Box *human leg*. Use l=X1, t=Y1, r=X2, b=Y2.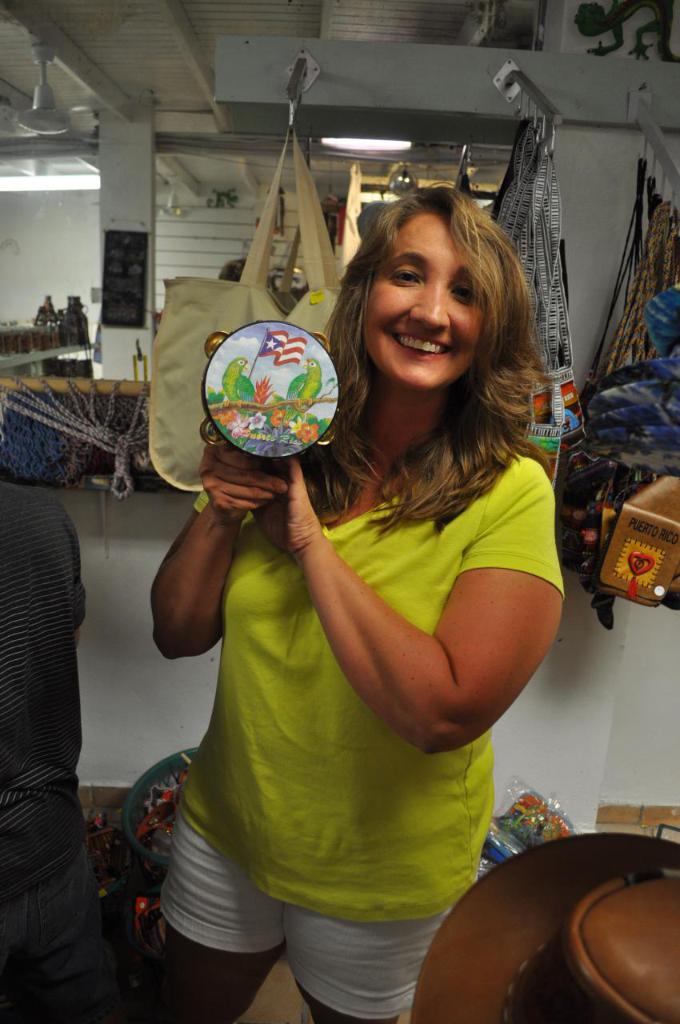
l=282, t=786, r=474, b=1023.
